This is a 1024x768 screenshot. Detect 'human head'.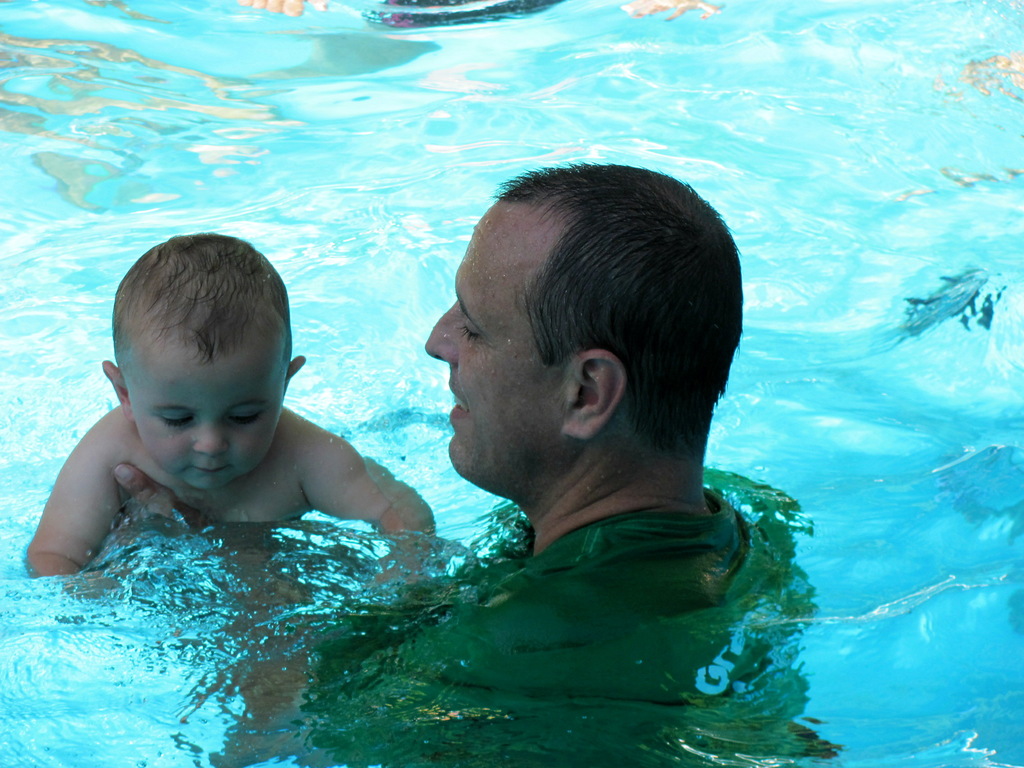
rect(98, 234, 307, 491).
